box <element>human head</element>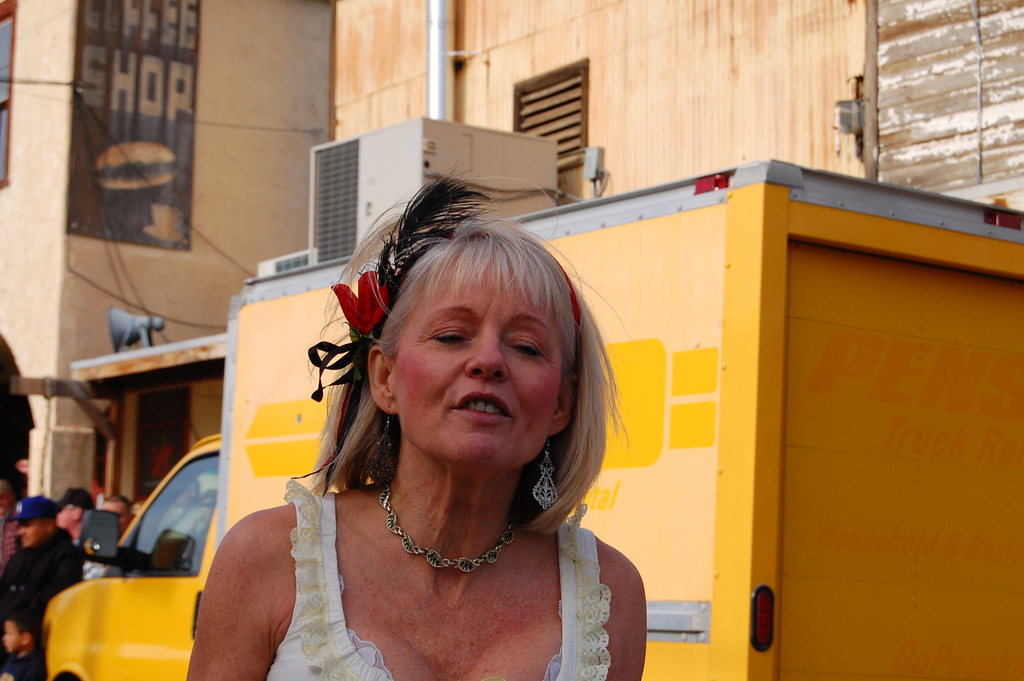
<region>53, 487, 98, 530</region>
